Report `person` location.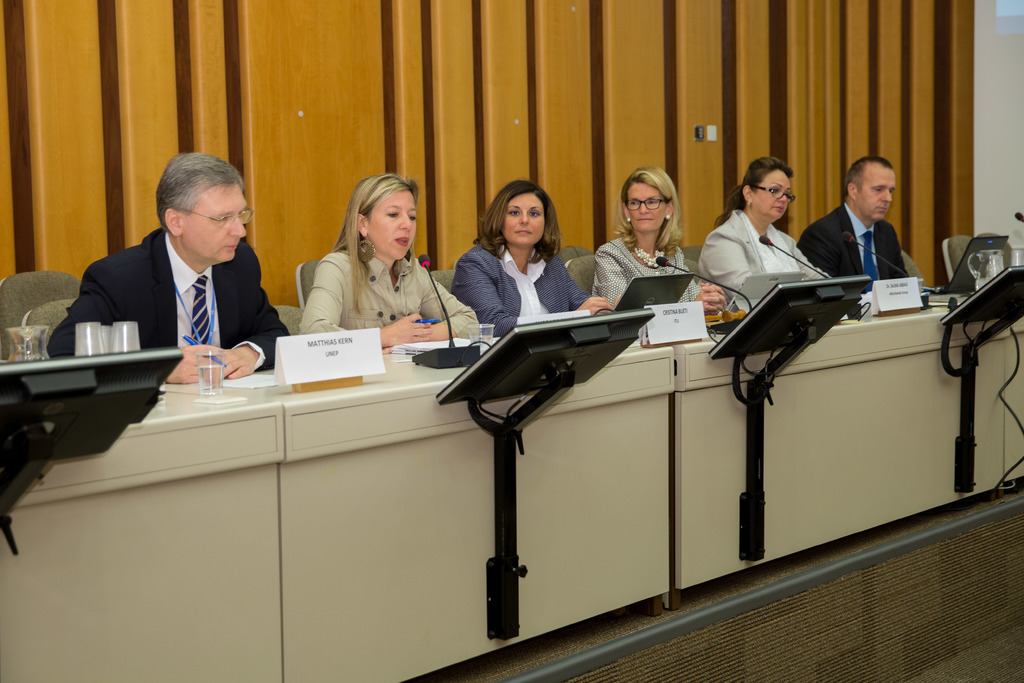
Report: l=452, t=186, r=611, b=335.
